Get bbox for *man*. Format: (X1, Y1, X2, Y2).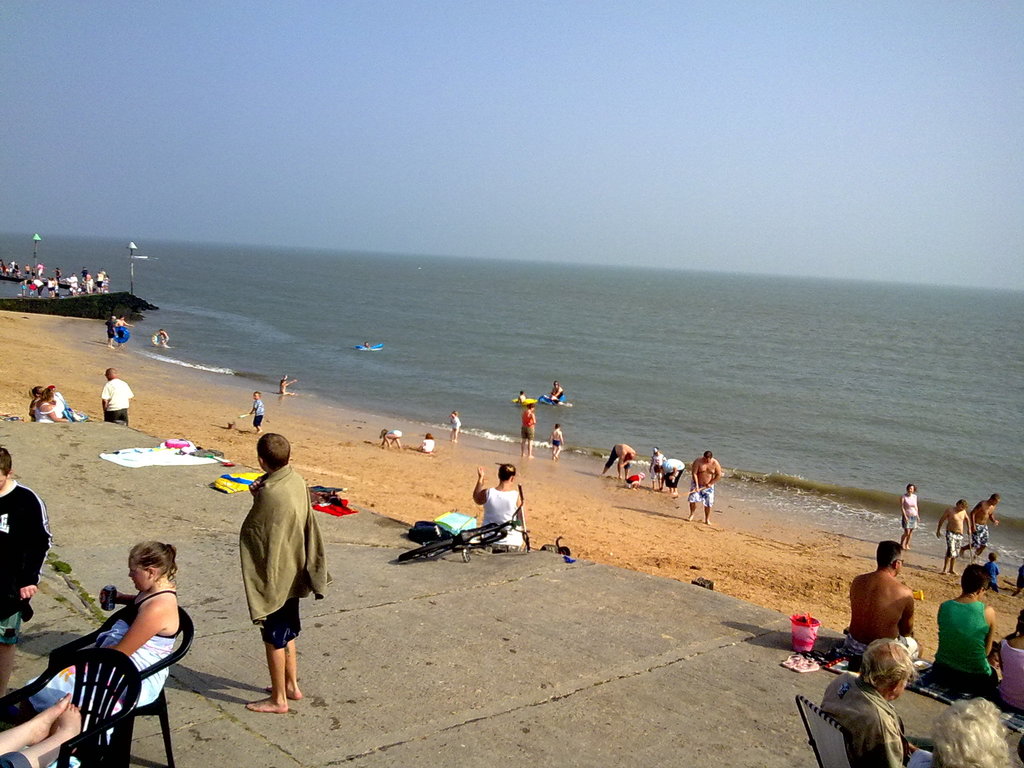
(600, 440, 637, 483).
